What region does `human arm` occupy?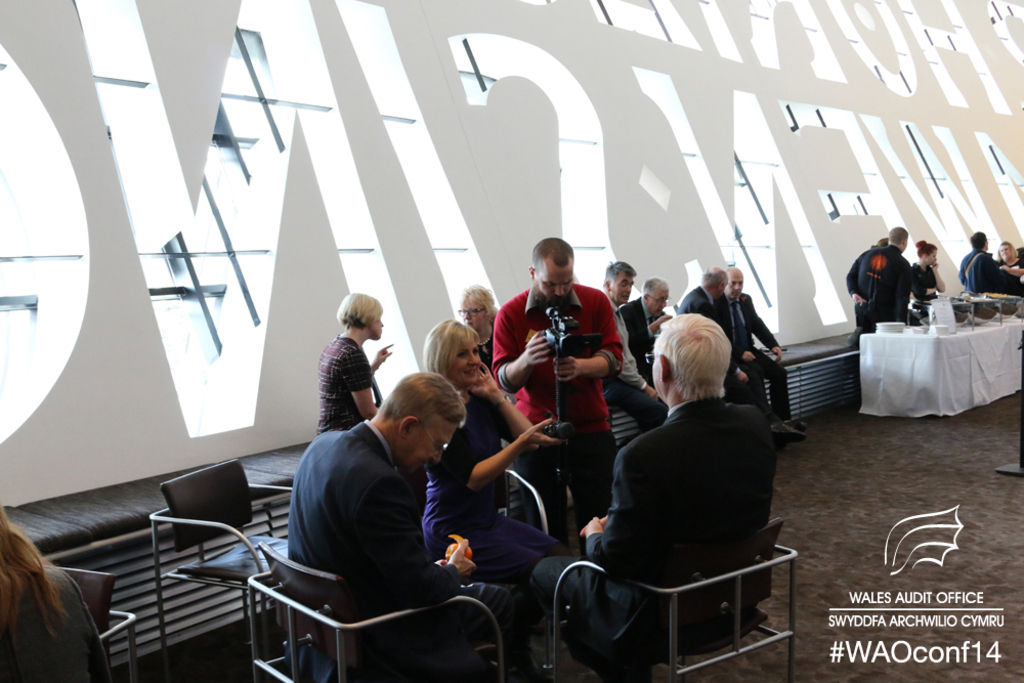
<region>610, 357, 662, 396</region>.
